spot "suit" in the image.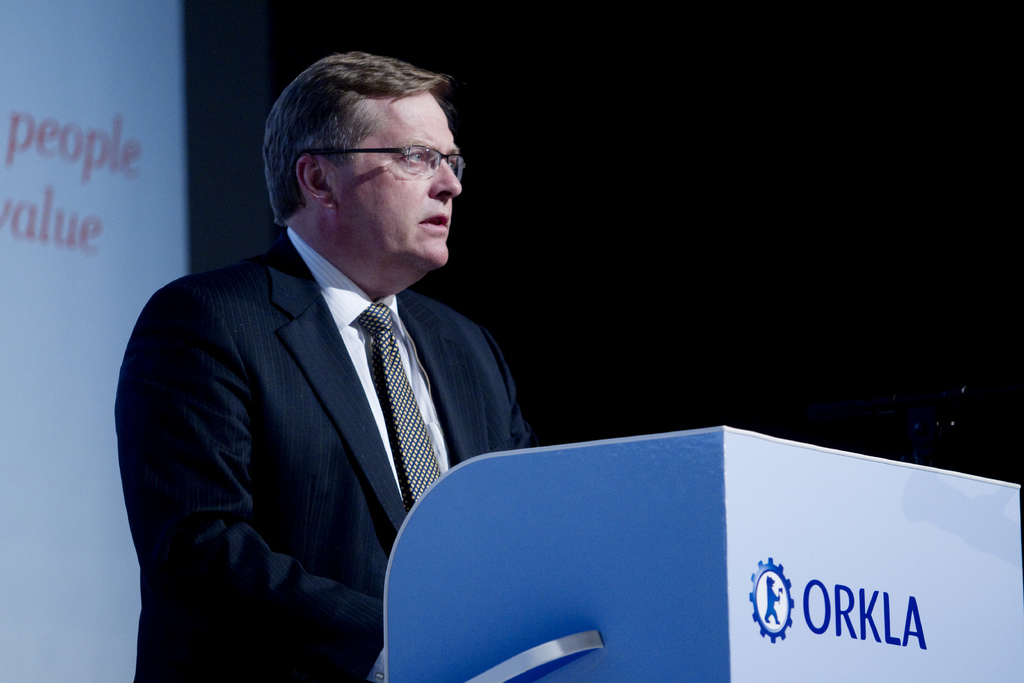
"suit" found at region(112, 236, 532, 682).
